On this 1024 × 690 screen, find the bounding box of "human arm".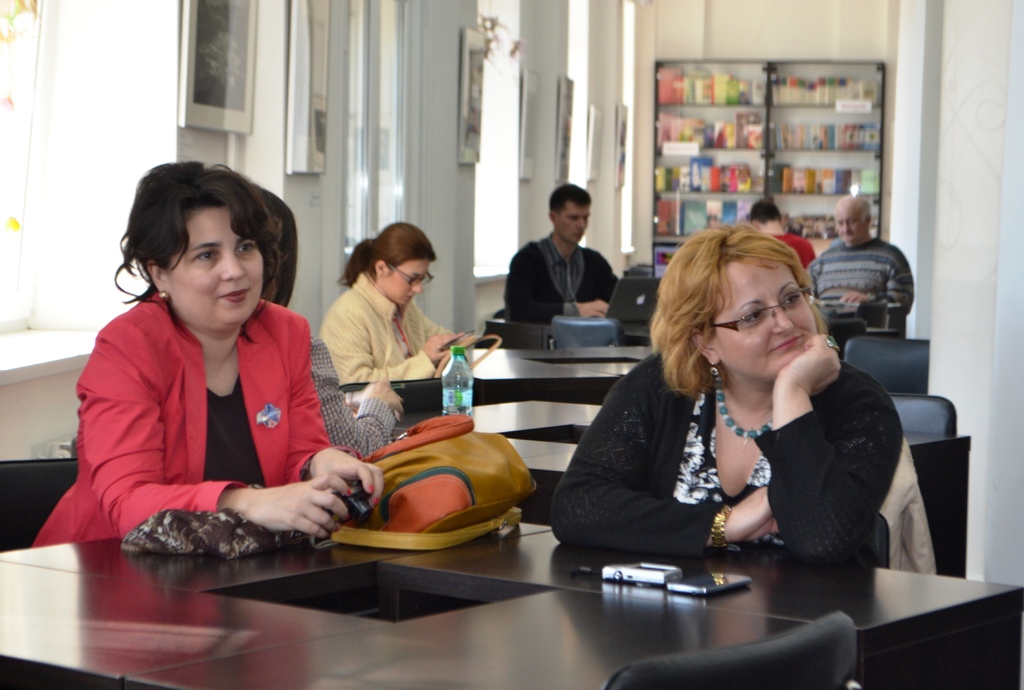
Bounding box: 307 336 407 458.
